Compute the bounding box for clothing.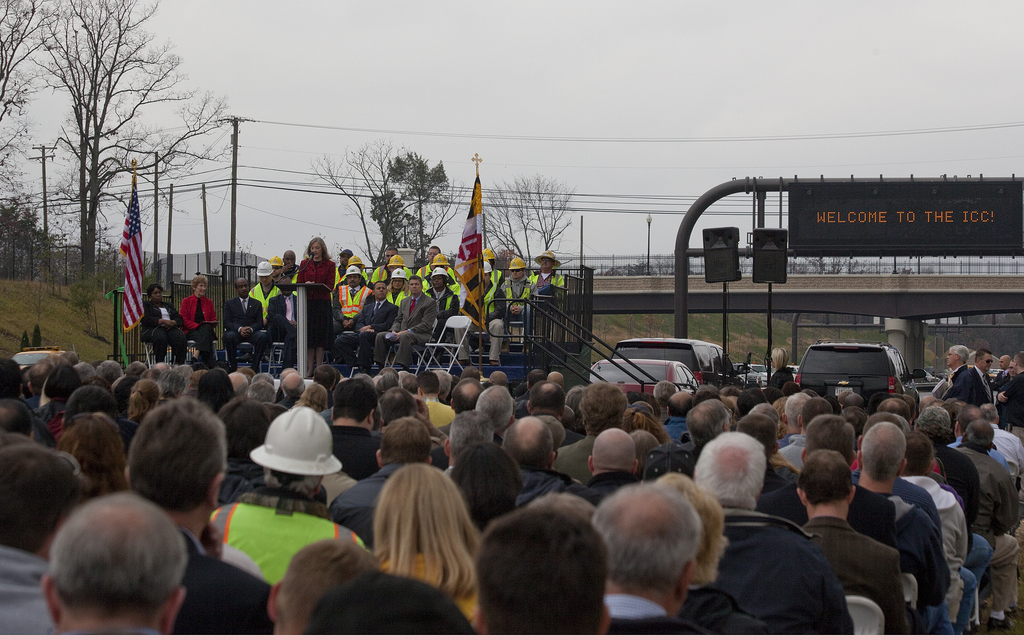
rect(334, 465, 396, 521).
